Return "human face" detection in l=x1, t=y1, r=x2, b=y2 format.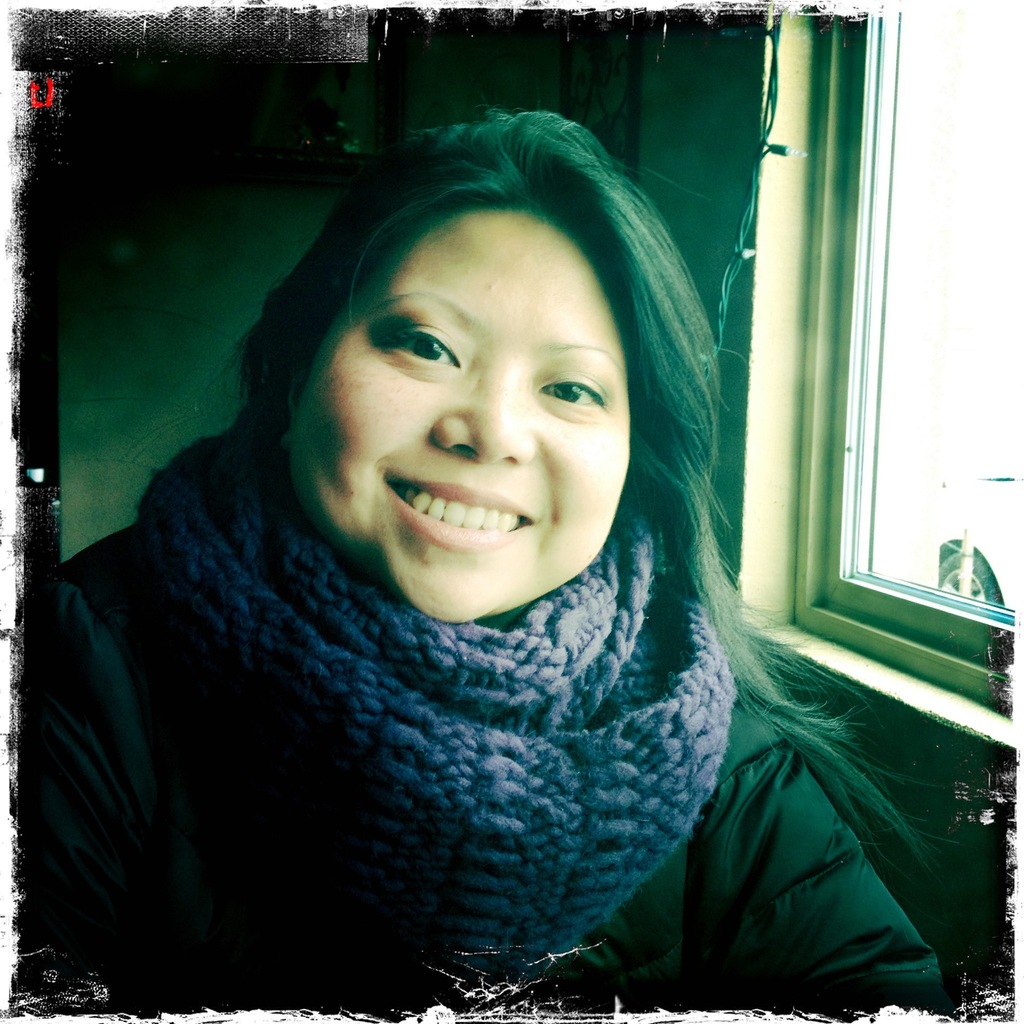
l=295, t=213, r=631, b=622.
